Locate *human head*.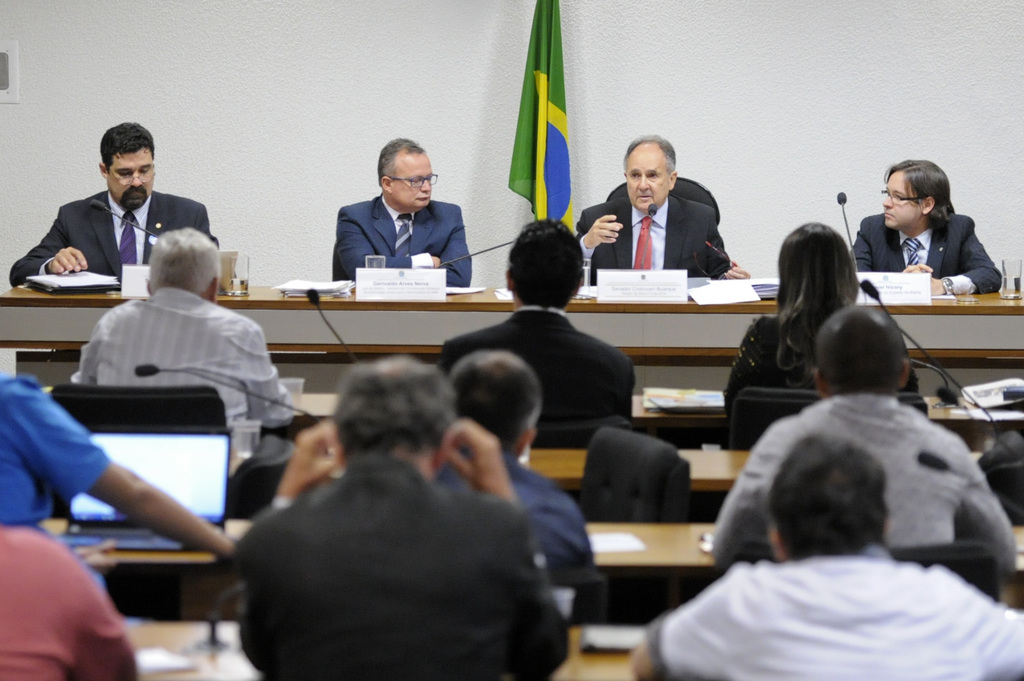
Bounding box: detection(327, 355, 458, 476).
